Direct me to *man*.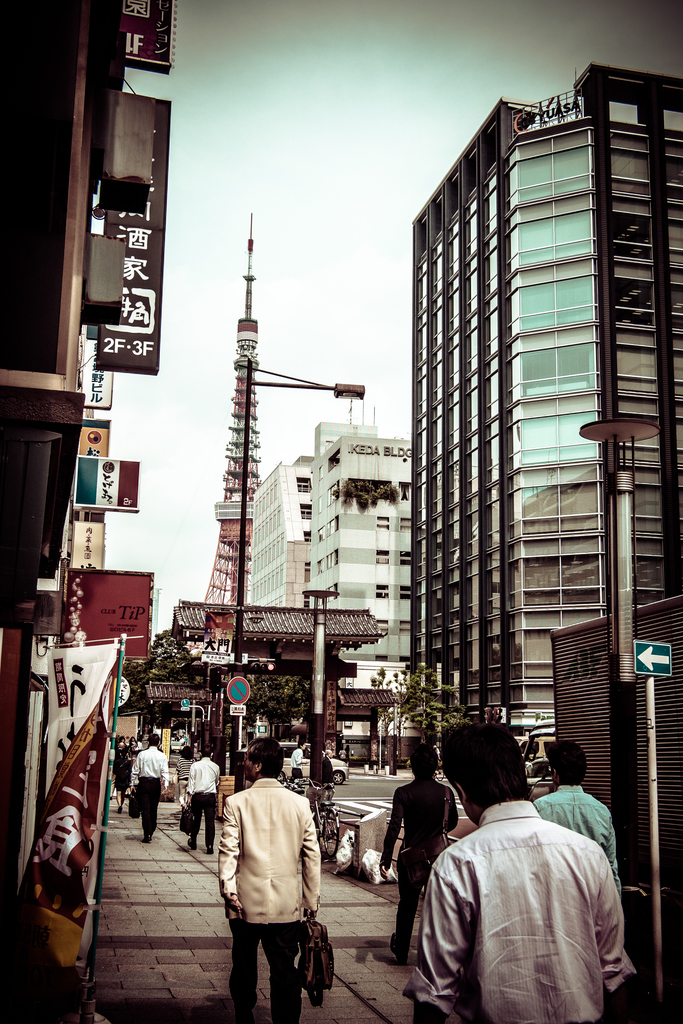
Direction: l=534, t=748, r=625, b=895.
